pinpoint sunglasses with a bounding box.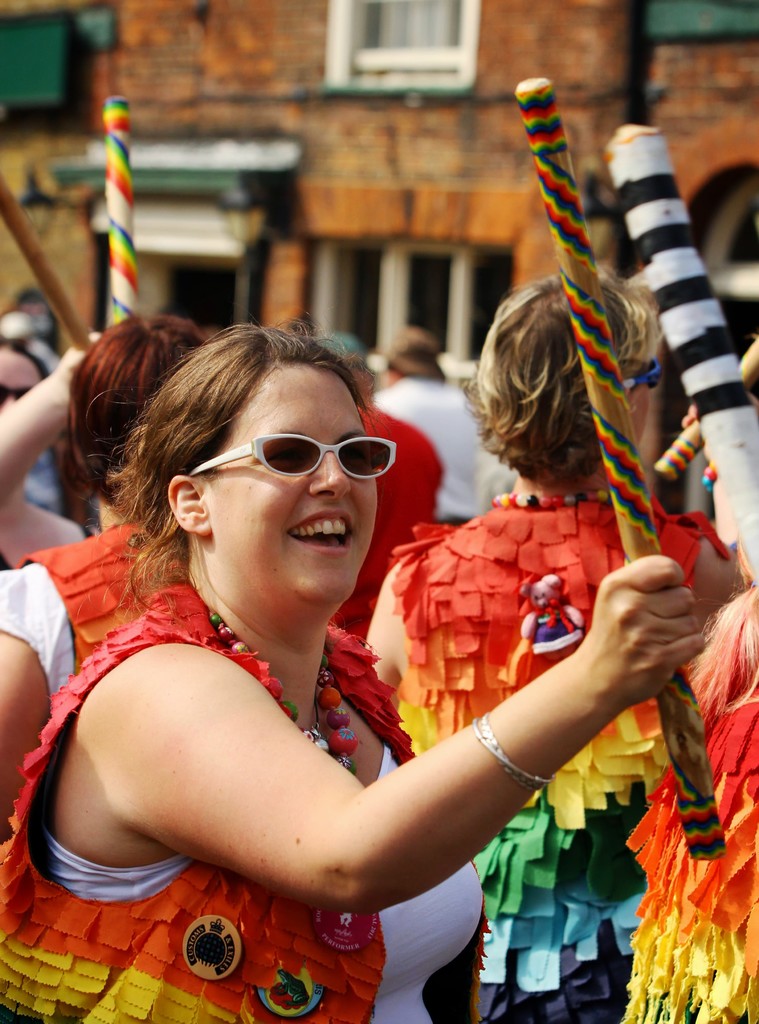
x1=186 y1=435 x2=393 y2=483.
